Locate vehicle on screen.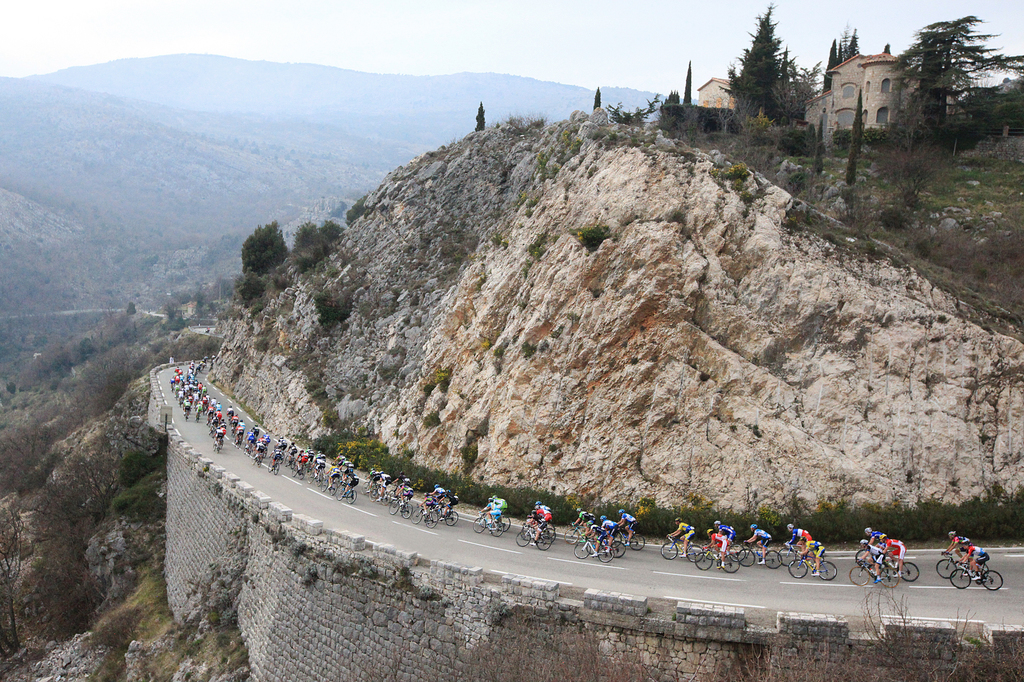
On screen at bbox=(516, 517, 558, 553).
